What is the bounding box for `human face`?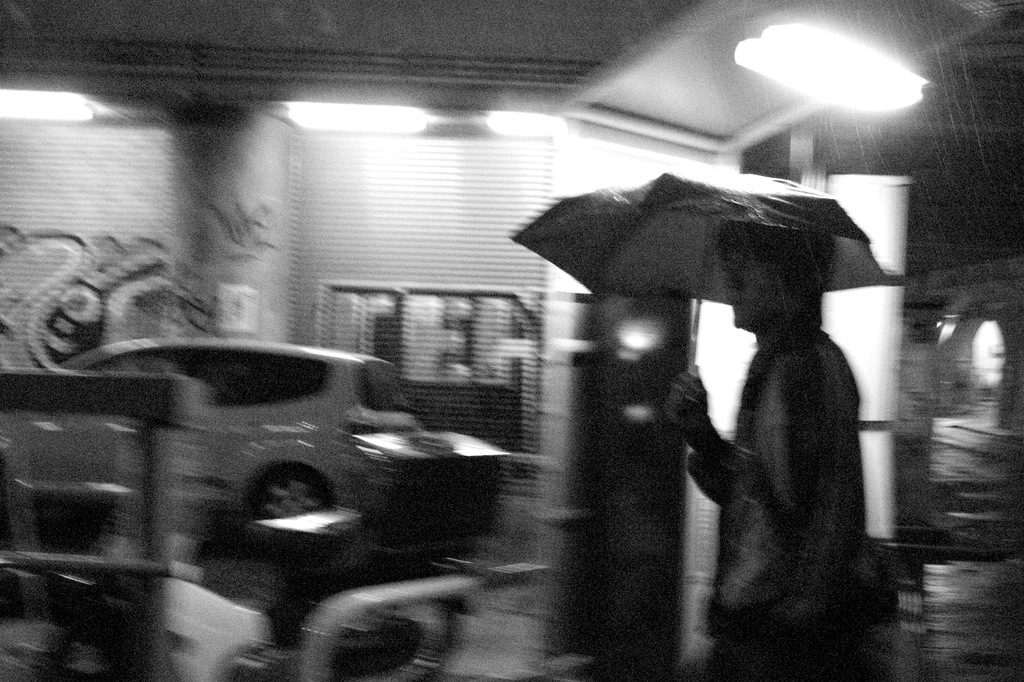
{"left": 723, "top": 245, "right": 772, "bottom": 330}.
